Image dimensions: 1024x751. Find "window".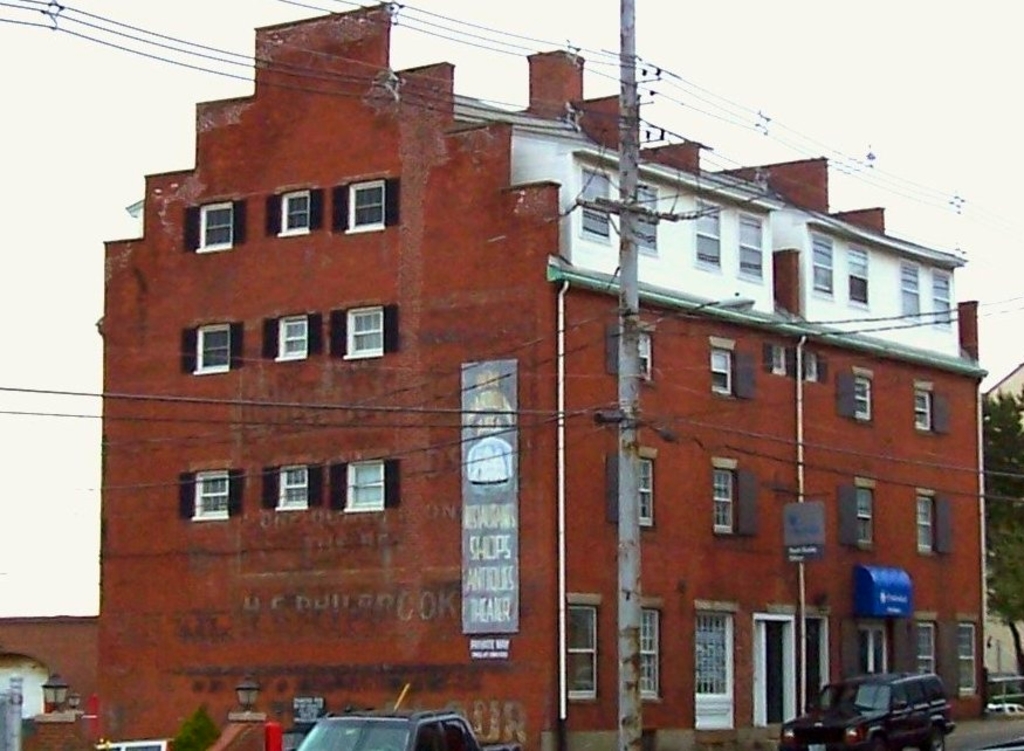
<box>197,201,236,252</box>.
